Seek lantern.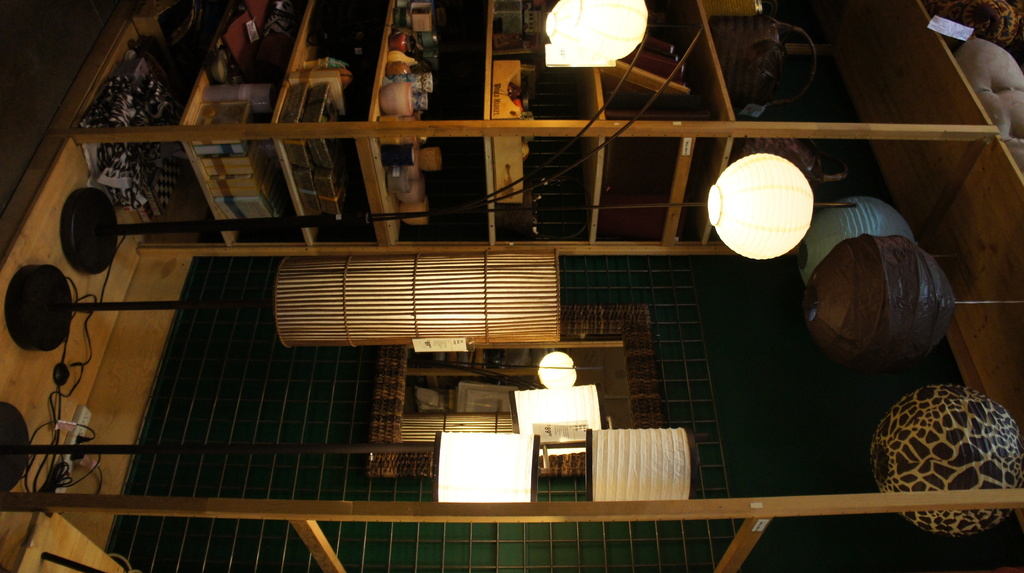
pyautogui.locateOnScreen(803, 234, 957, 375).
